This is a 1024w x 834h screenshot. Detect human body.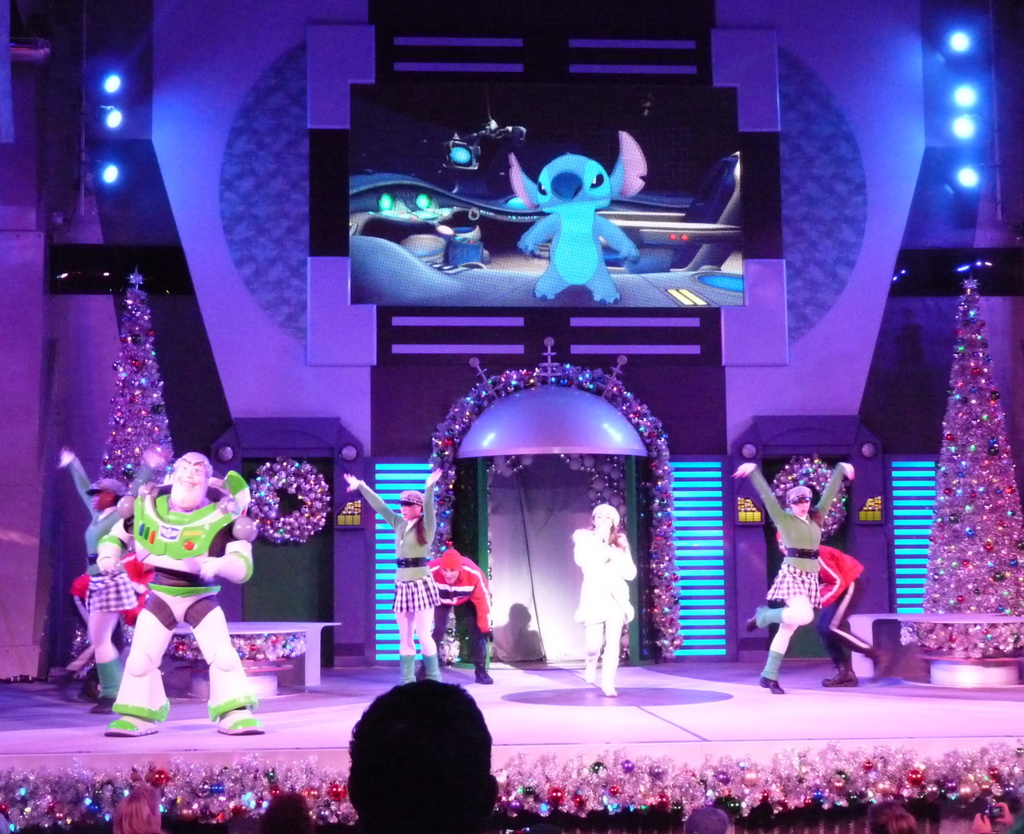
l=566, t=501, r=644, b=719.
